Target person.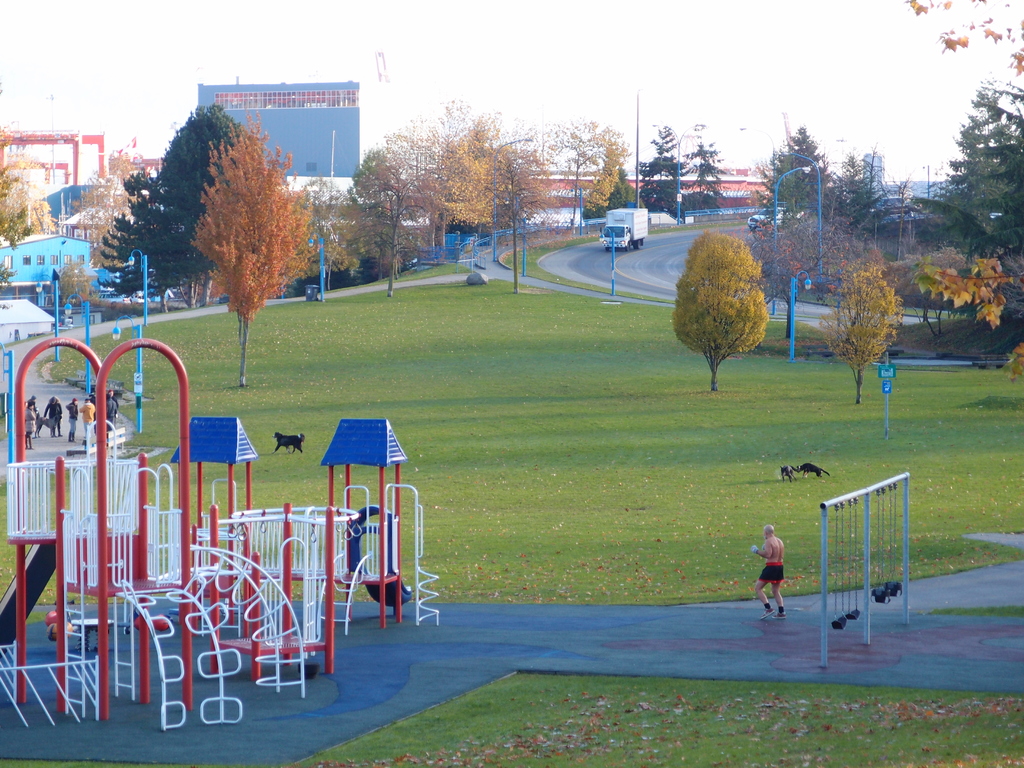
Target region: 79/397/95/444.
